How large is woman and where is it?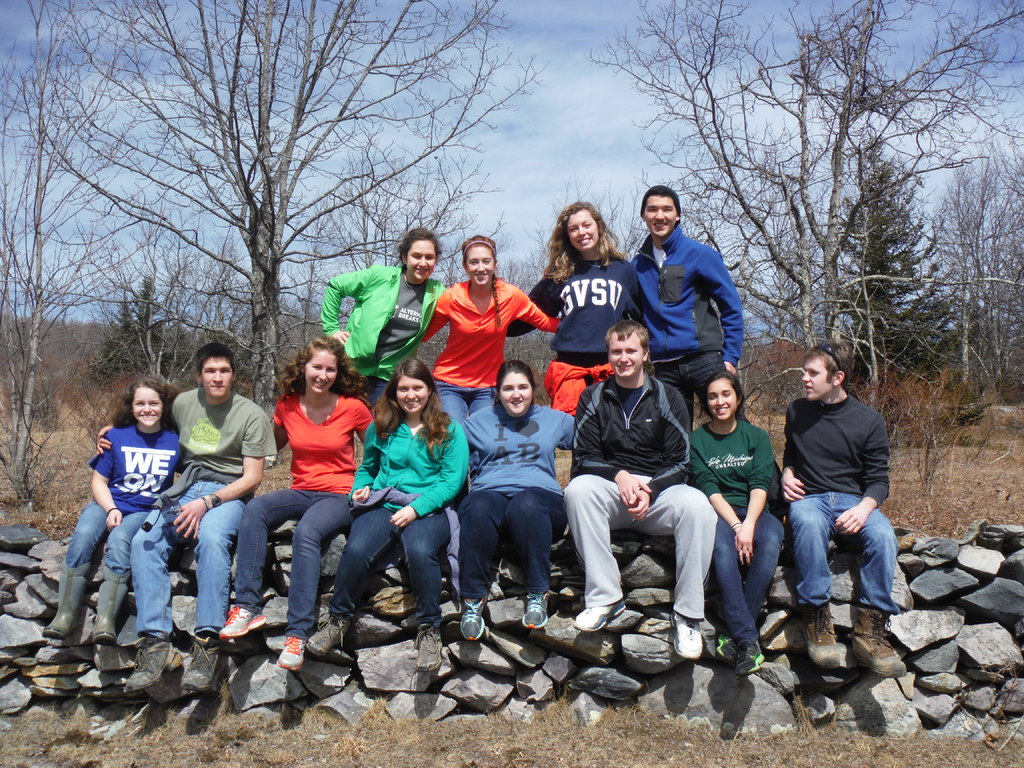
Bounding box: 505 199 641 414.
